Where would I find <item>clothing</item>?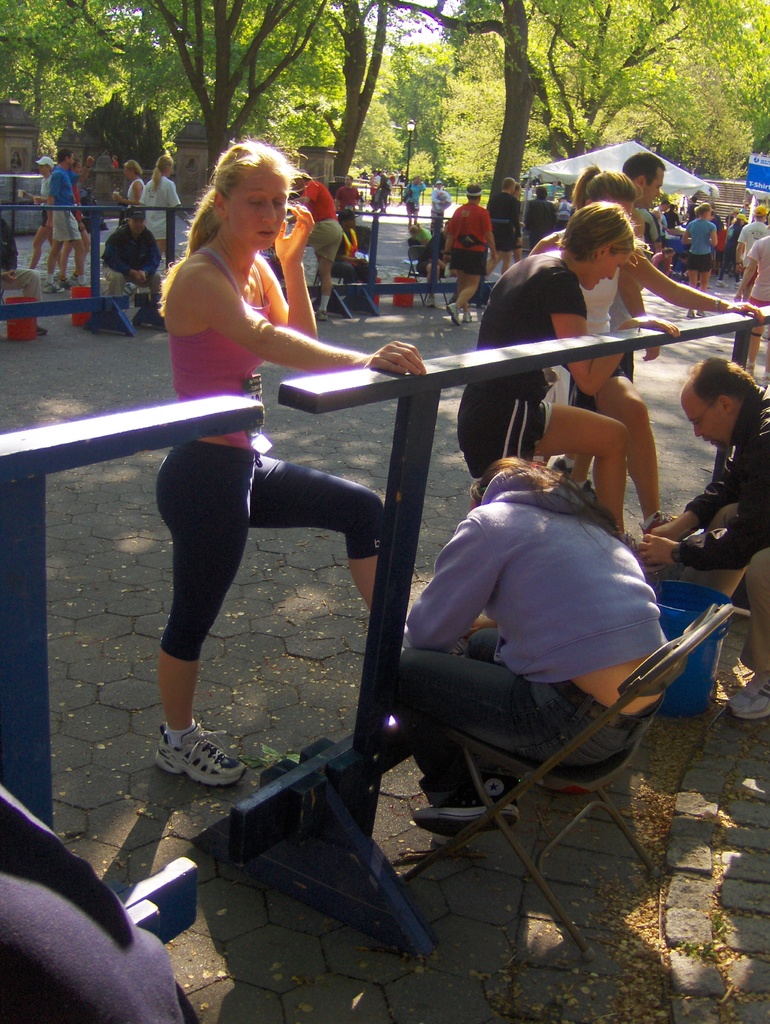
At Rect(334, 230, 378, 282).
